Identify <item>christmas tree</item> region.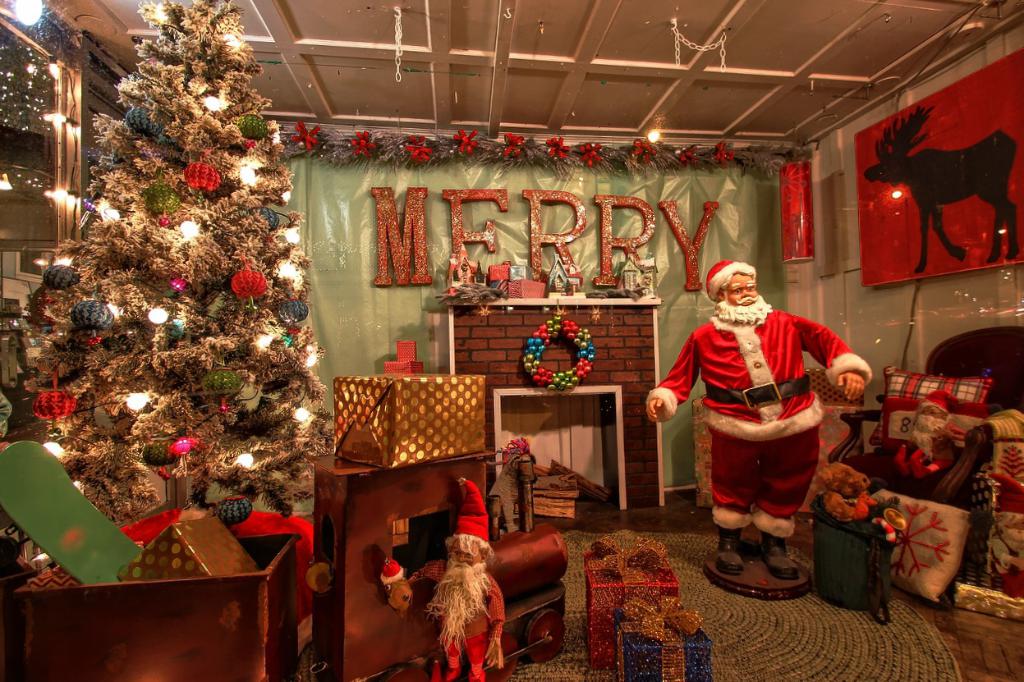
Region: box(0, 1, 342, 522).
